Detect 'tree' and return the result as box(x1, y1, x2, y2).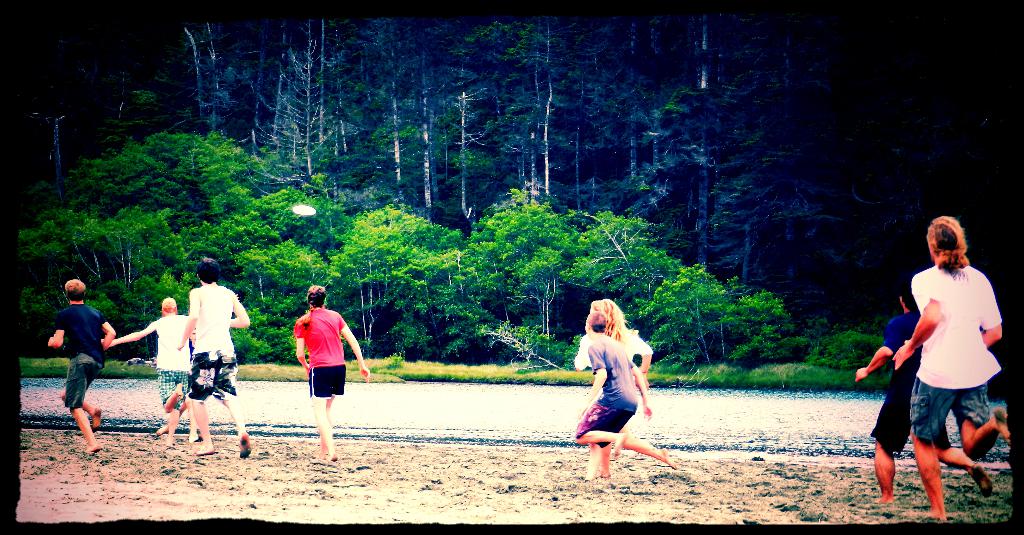
box(636, 259, 800, 382).
